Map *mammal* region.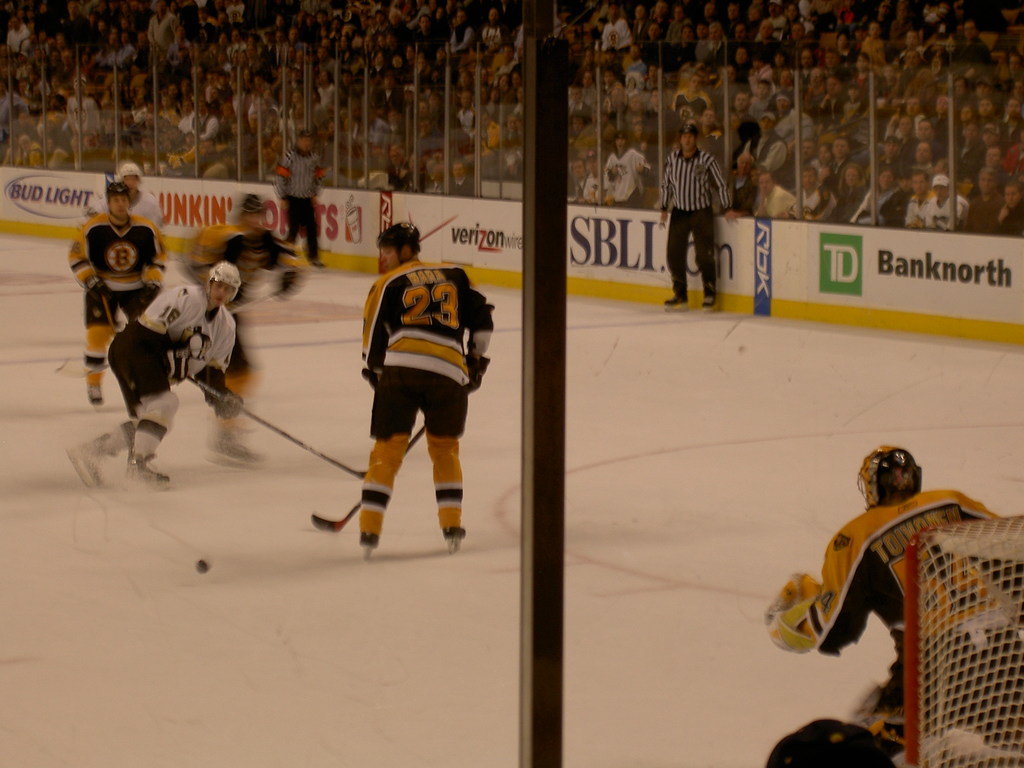
Mapped to <bbox>312, 239, 488, 577</bbox>.
